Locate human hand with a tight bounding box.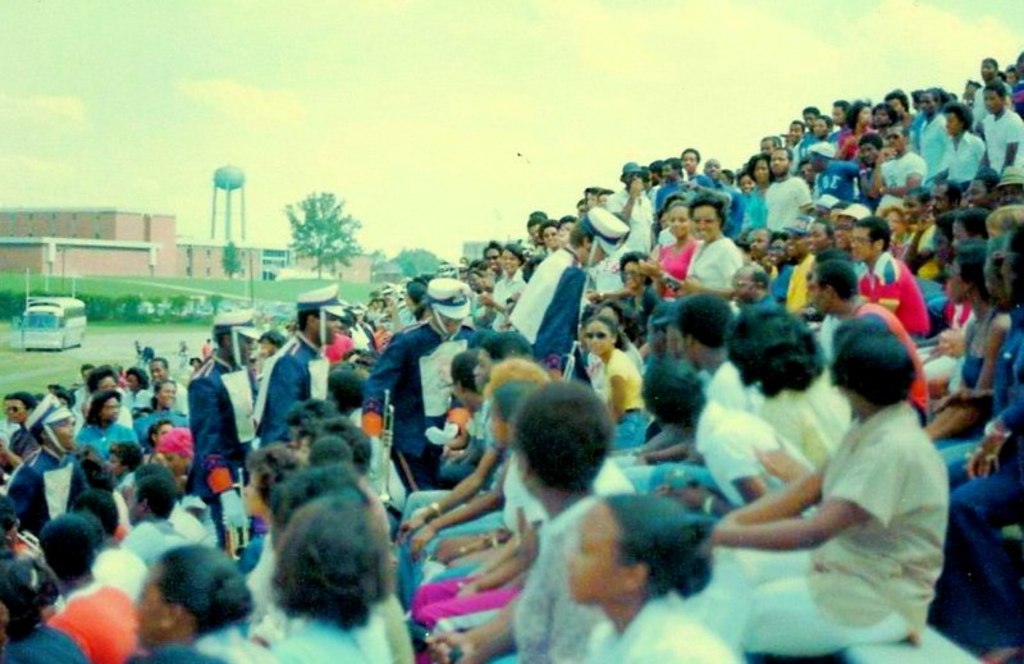
crop(584, 289, 603, 306).
